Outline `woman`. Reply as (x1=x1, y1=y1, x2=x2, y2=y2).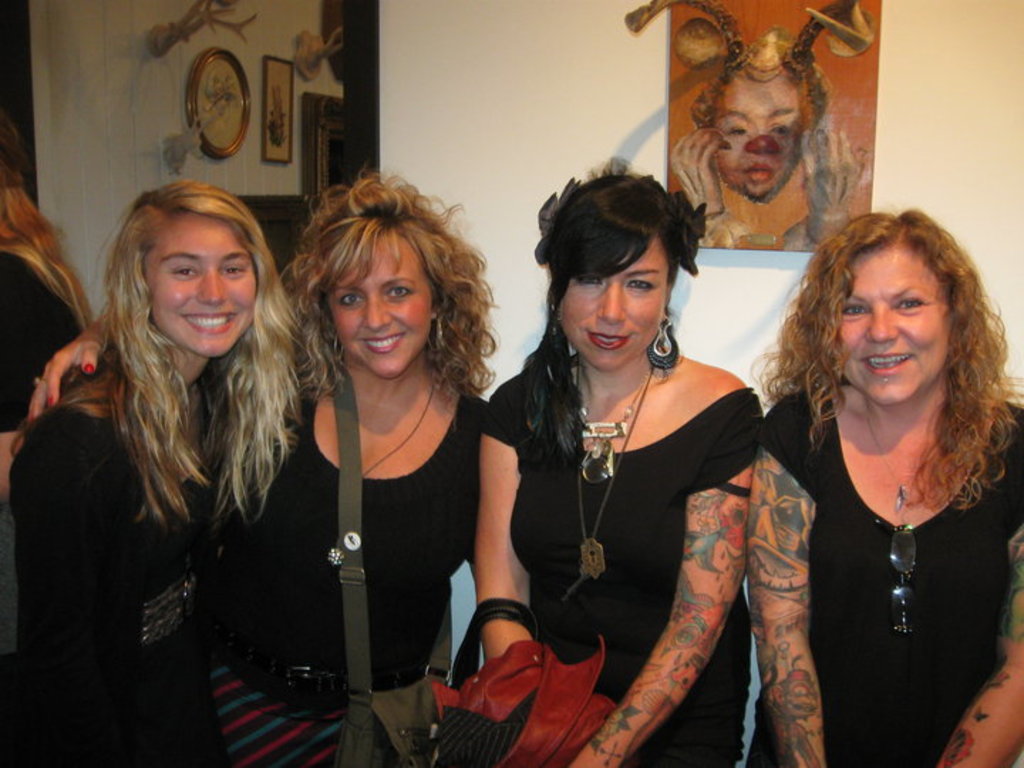
(x1=750, y1=206, x2=1023, y2=767).
